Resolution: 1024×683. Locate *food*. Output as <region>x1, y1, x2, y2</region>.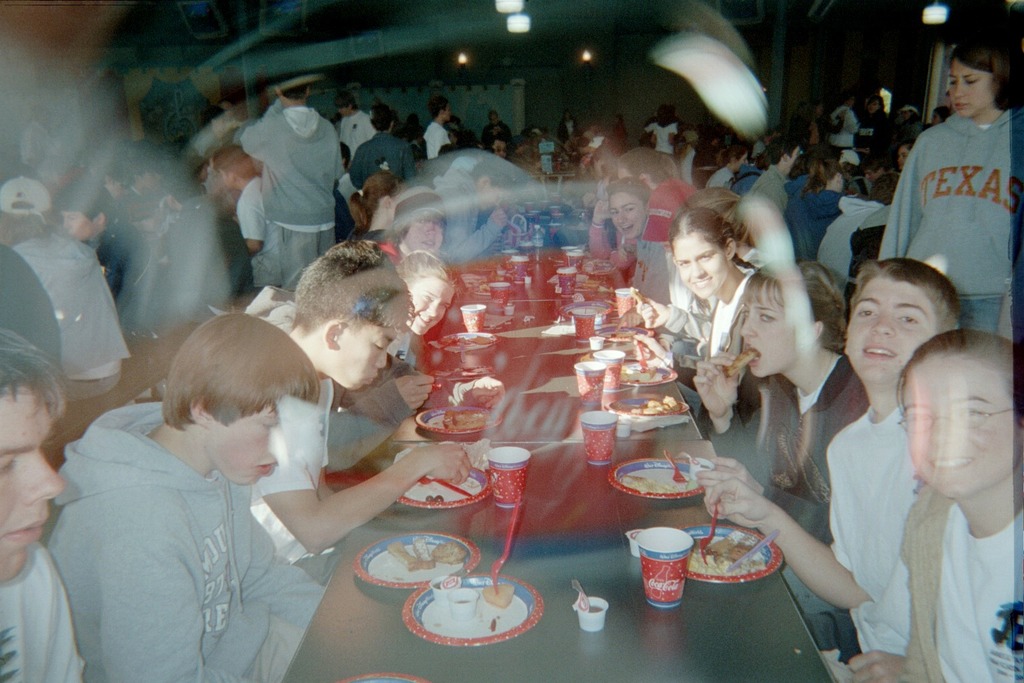
<region>474, 280, 493, 295</region>.
